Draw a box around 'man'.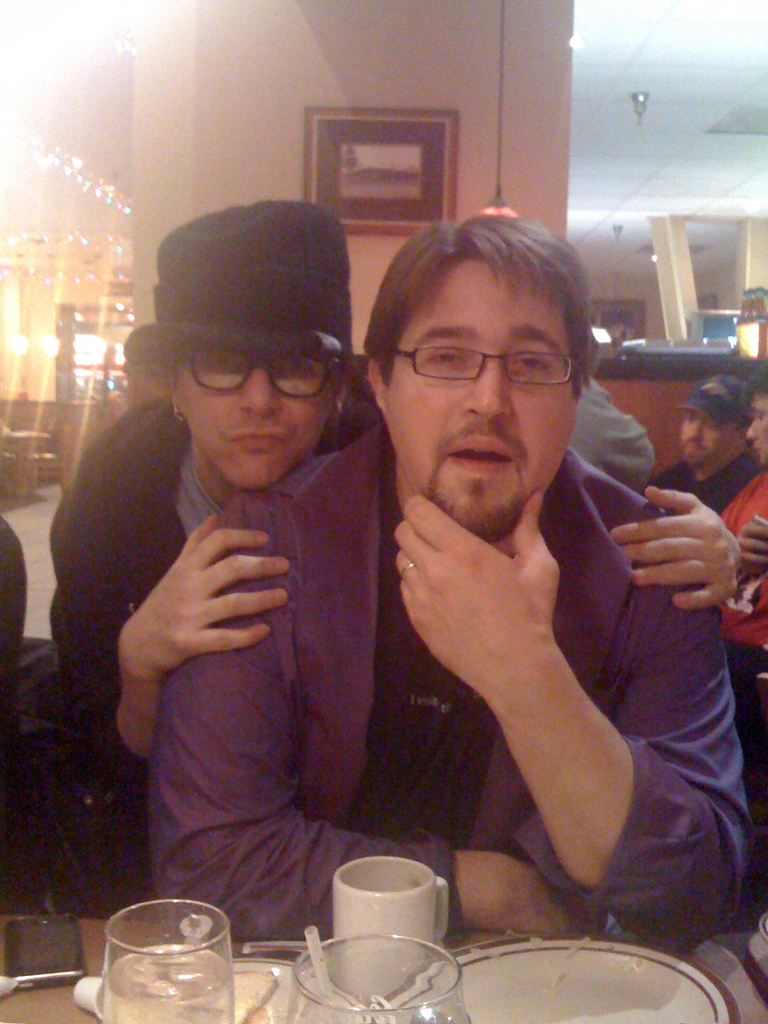
709,369,767,778.
